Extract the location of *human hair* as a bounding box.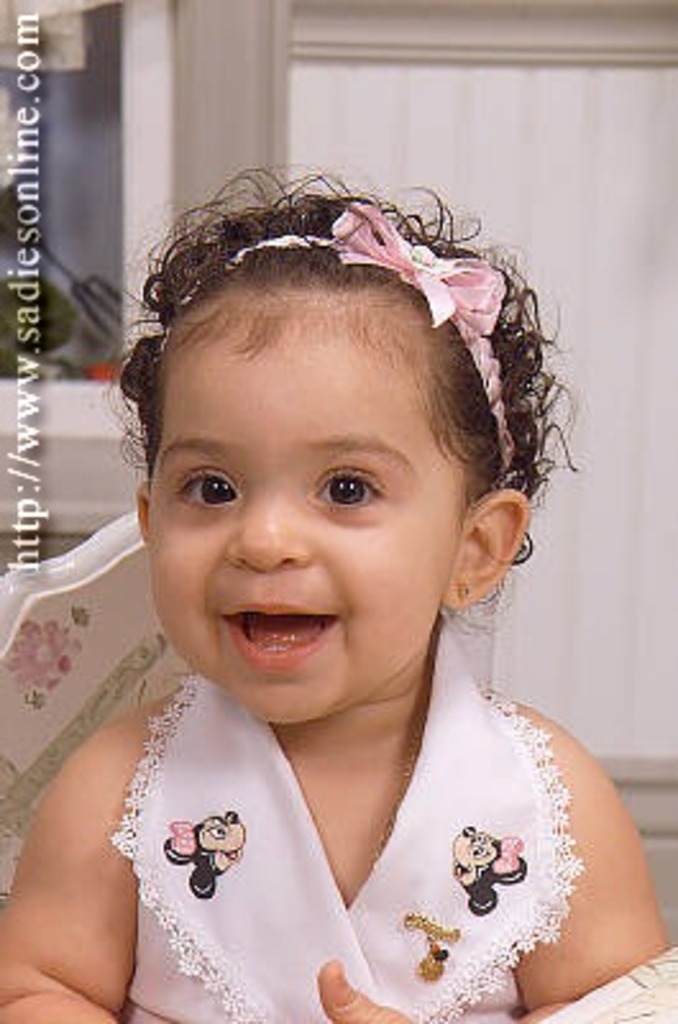
120/159/571/622.
